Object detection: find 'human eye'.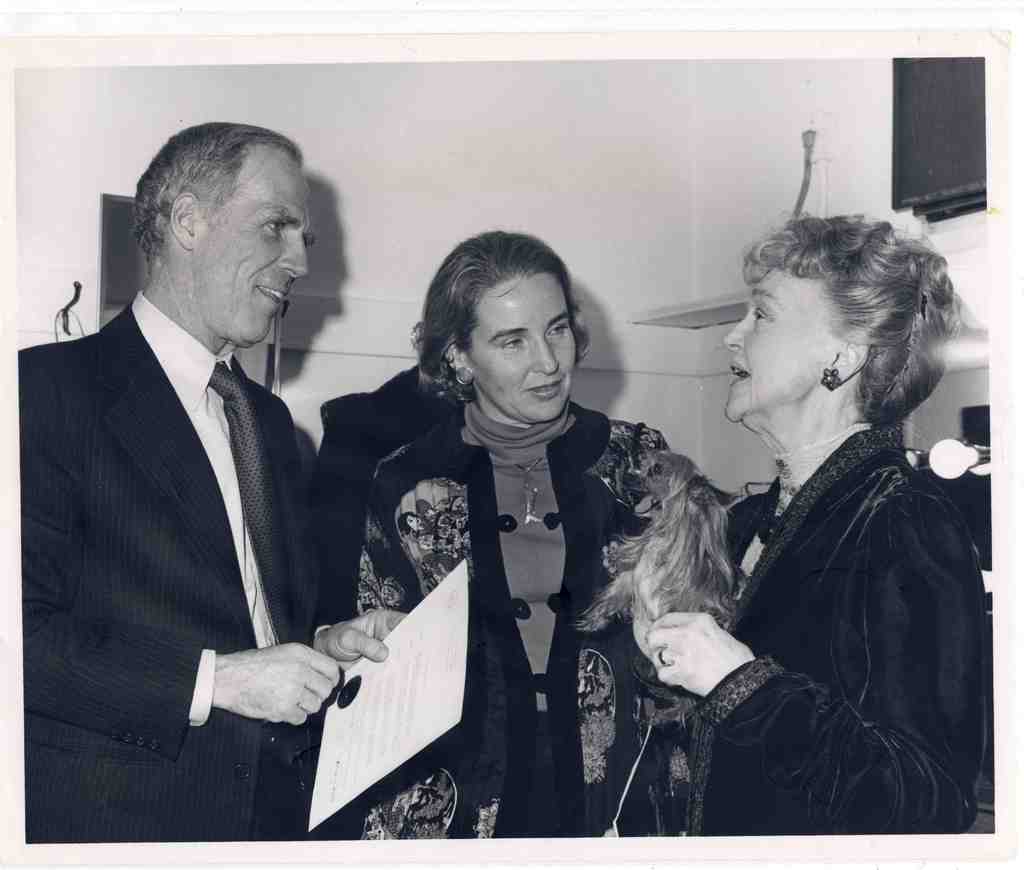
547/321/570/337.
